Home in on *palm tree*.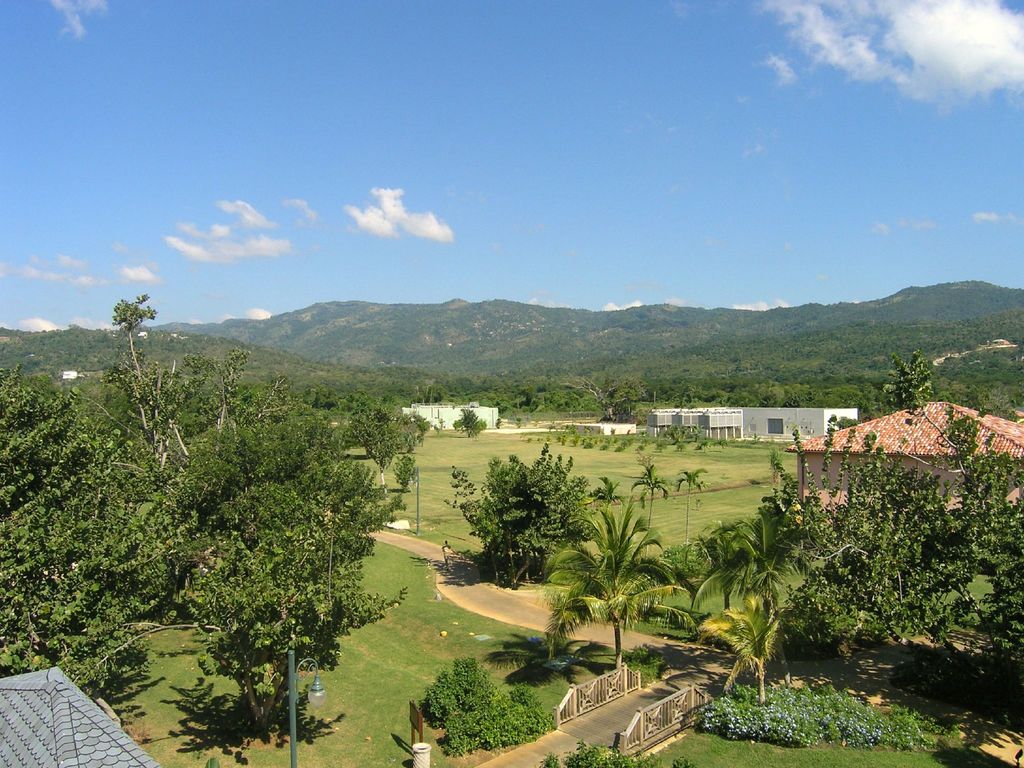
Homed in at bbox=(346, 397, 416, 445).
